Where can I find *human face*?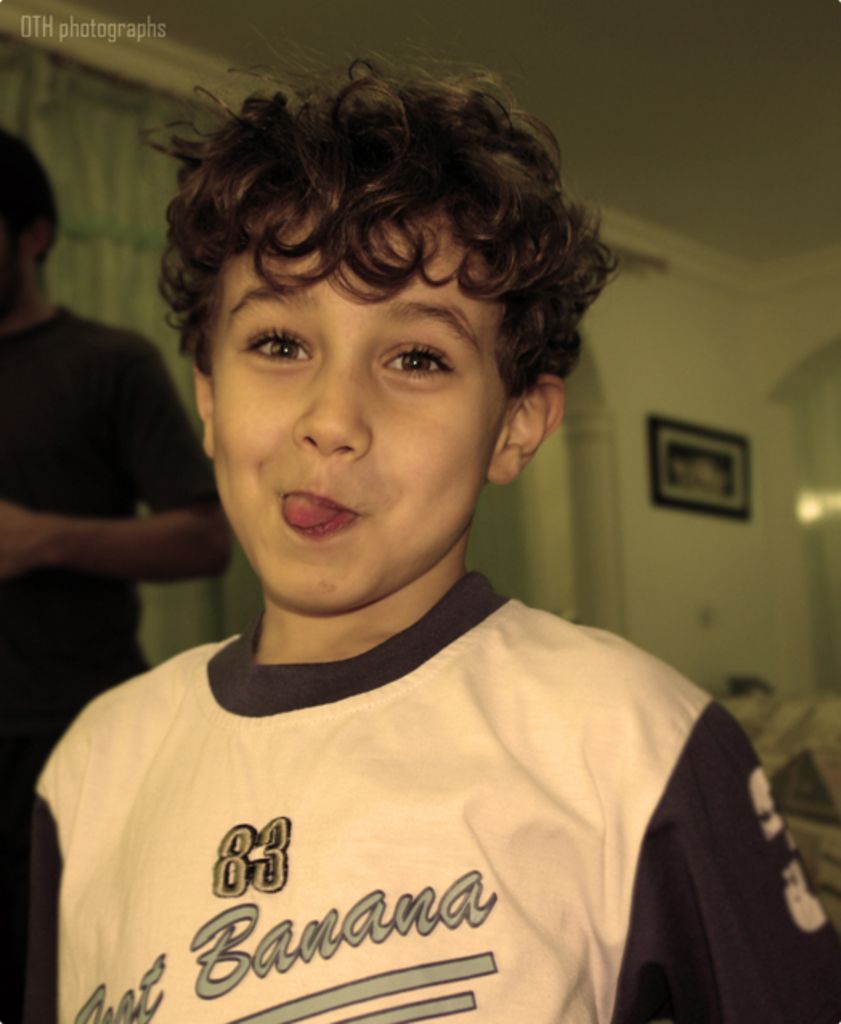
You can find it at (x1=217, y1=188, x2=502, y2=603).
